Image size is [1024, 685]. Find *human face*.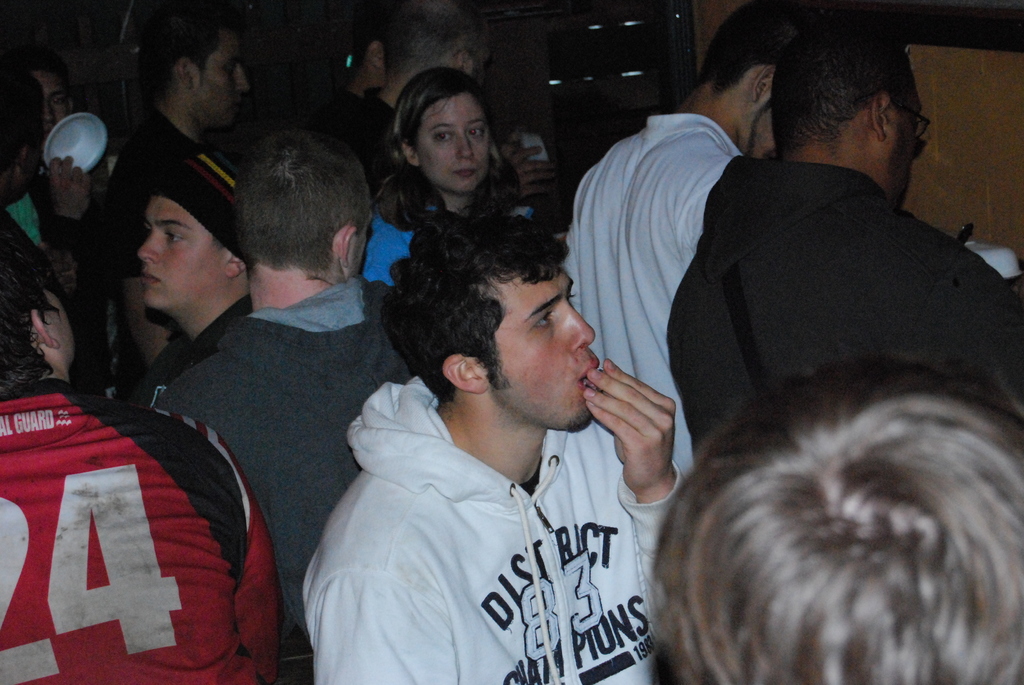
31/71/68/141.
